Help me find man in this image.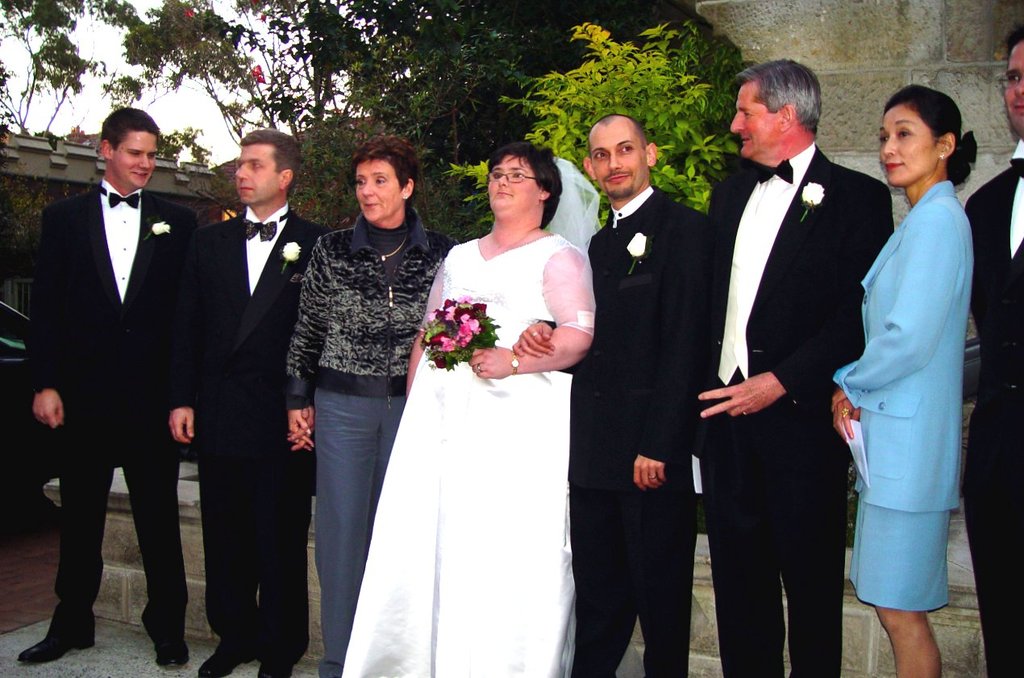
Found it: pyautogui.locateOnScreen(963, 19, 1023, 677).
